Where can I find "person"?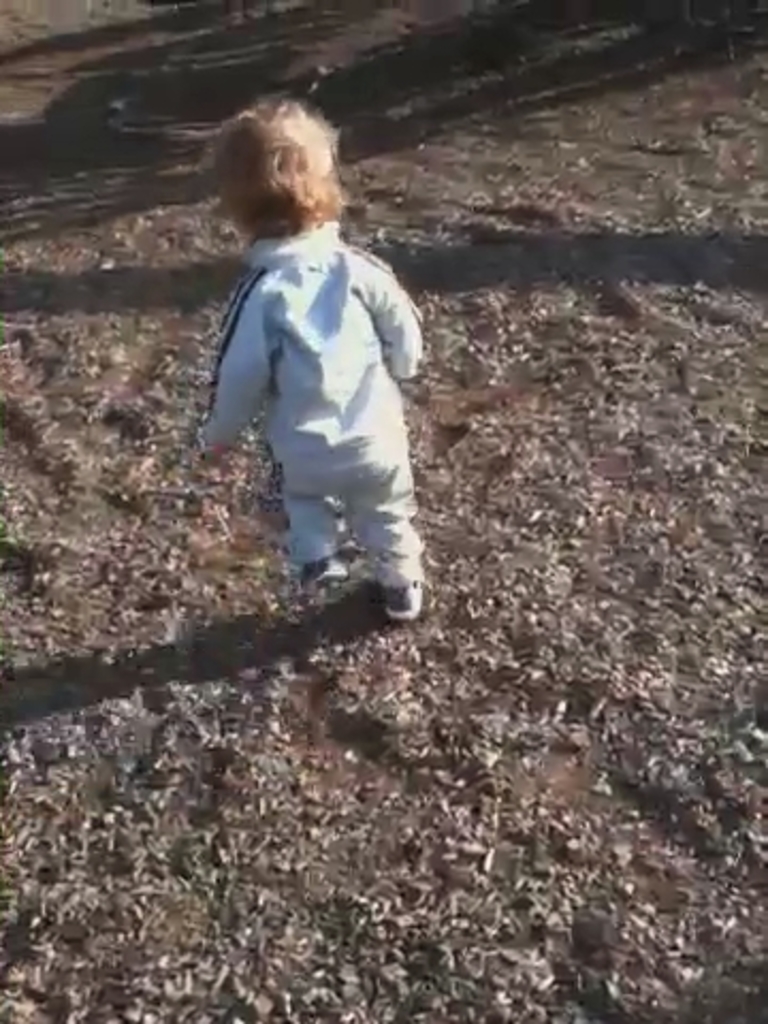
You can find it at bbox(183, 98, 429, 617).
